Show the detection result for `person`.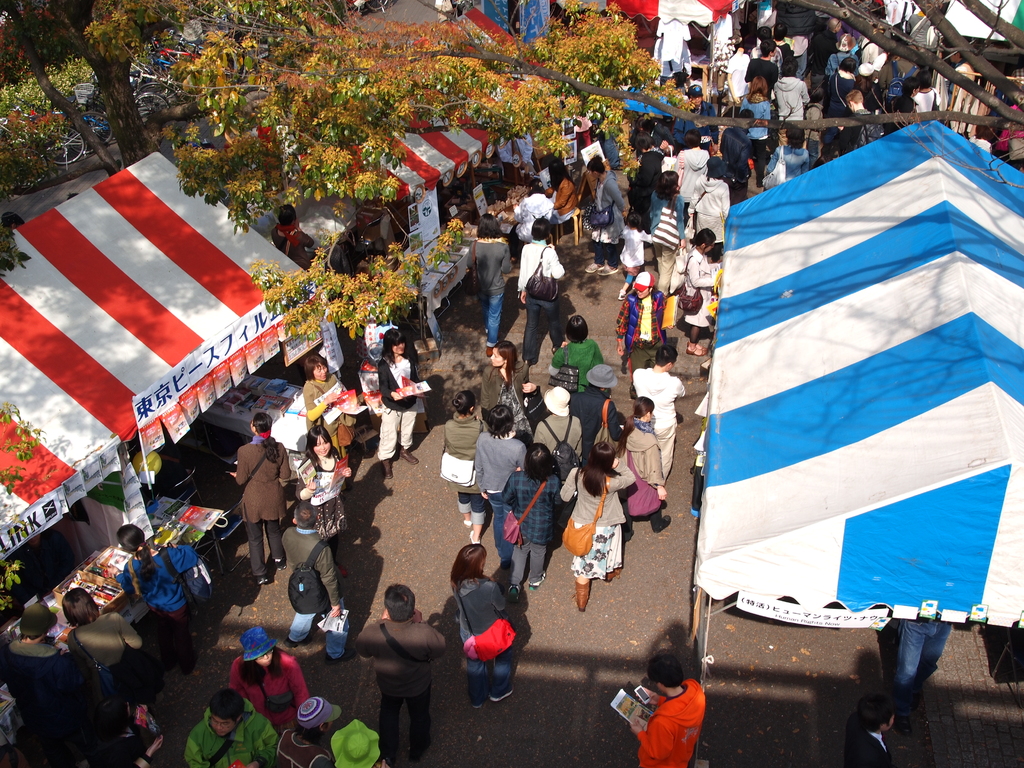
l=72, t=694, r=163, b=767.
